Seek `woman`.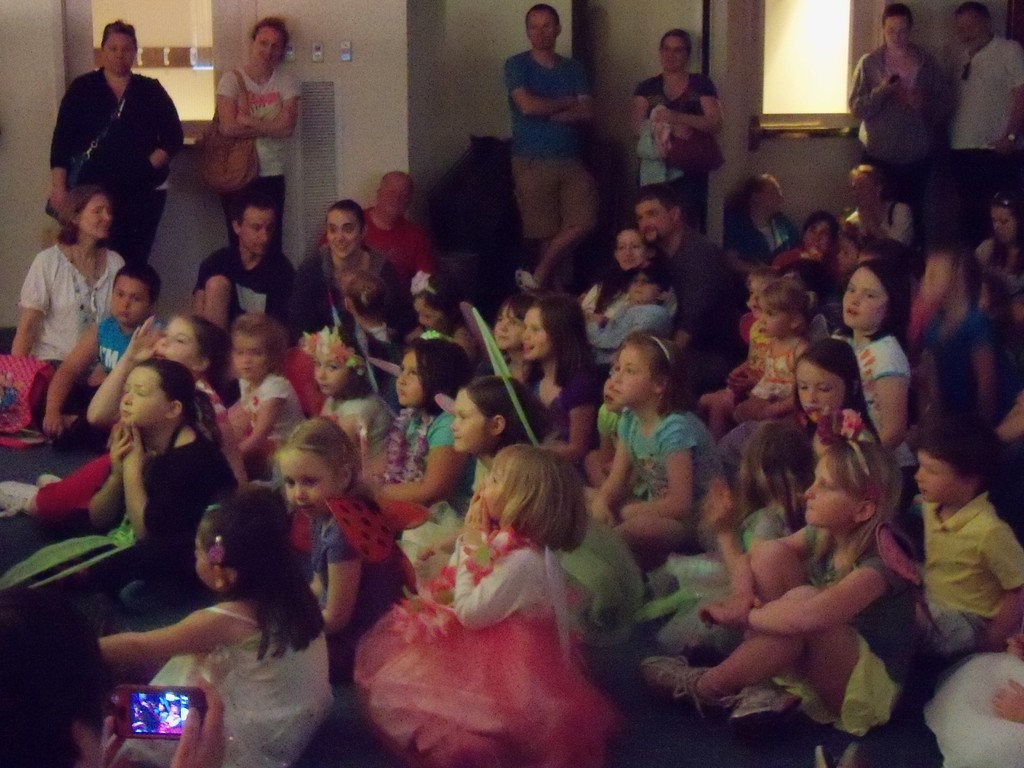
<region>627, 25, 719, 233</region>.
